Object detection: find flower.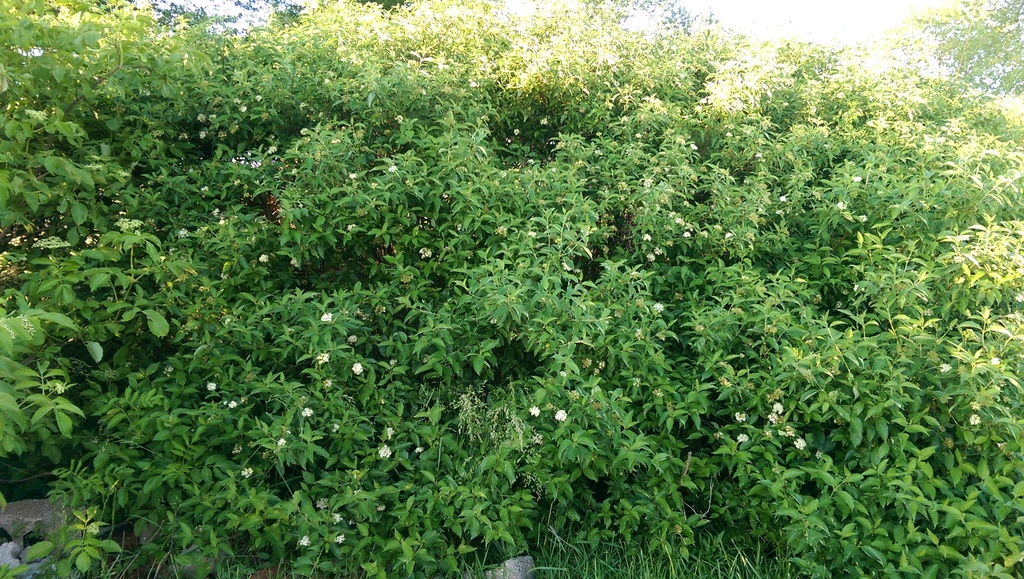
crop(356, 366, 367, 377).
